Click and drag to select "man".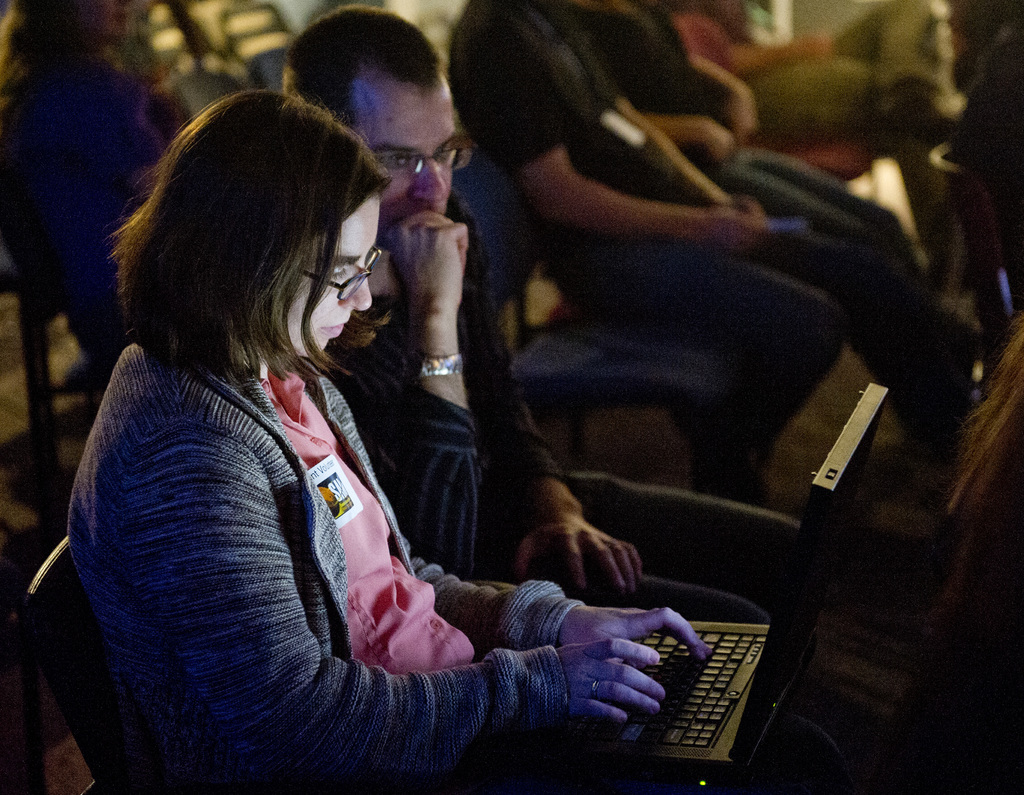
Selection: x1=446, y1=0, x2=984, y2=510.
